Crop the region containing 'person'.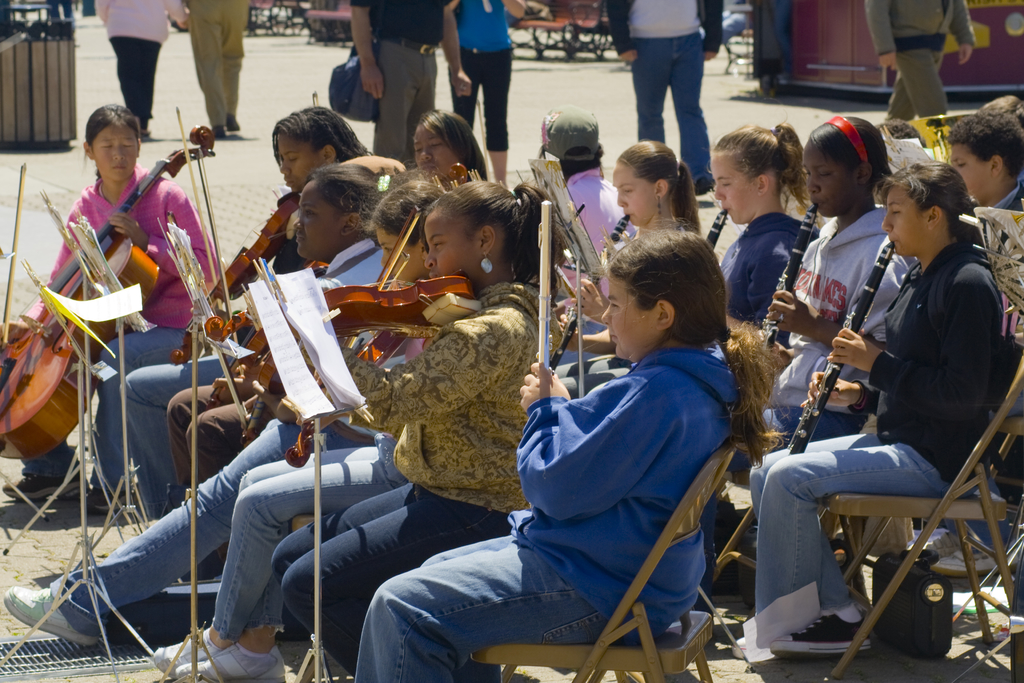
Crop region: [929, 97, 1023, 363].
